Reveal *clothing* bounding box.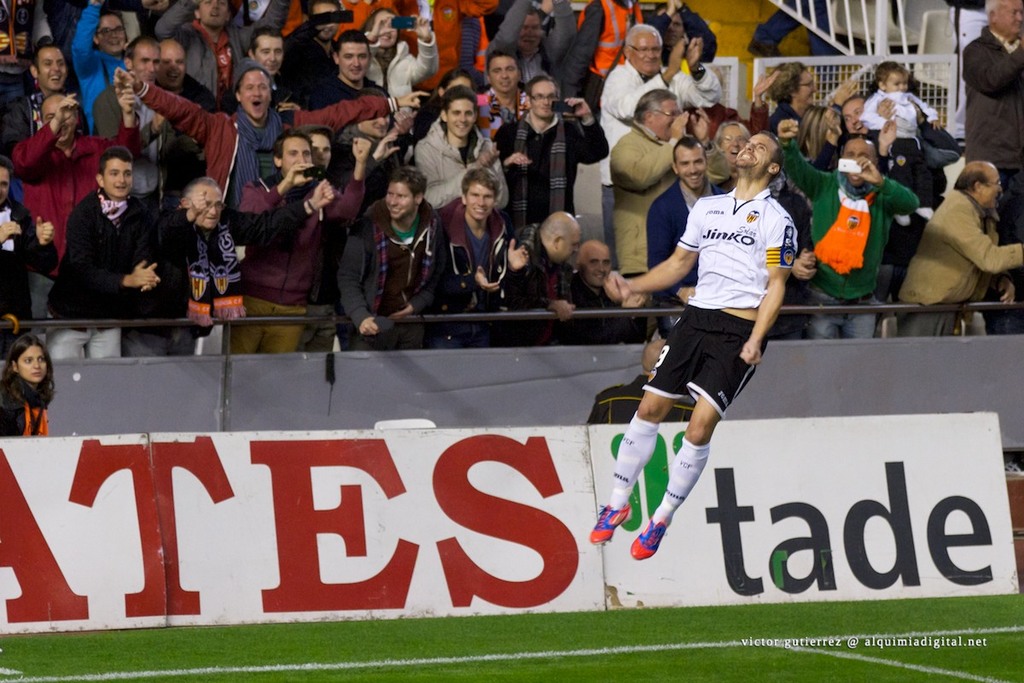
Revealed: 67:4:124:127.
